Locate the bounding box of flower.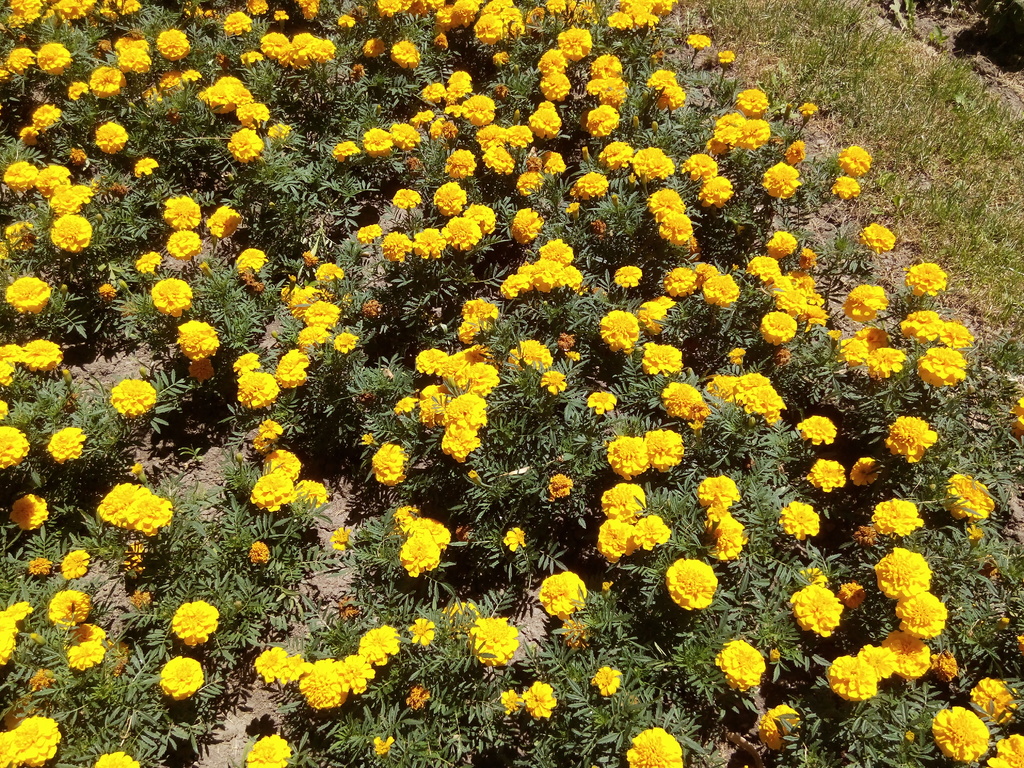
Bounding box: bbox=(509, 123, 527, 148).
